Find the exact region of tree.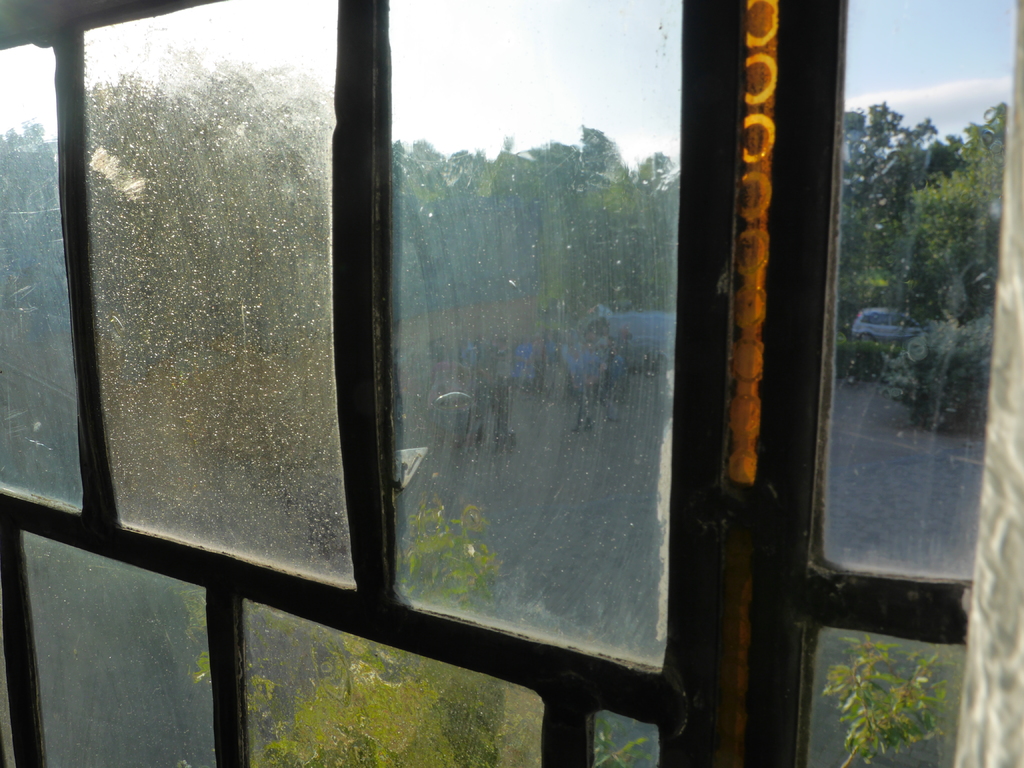
Exact region: bbox=[188, 484, 641, 767].
